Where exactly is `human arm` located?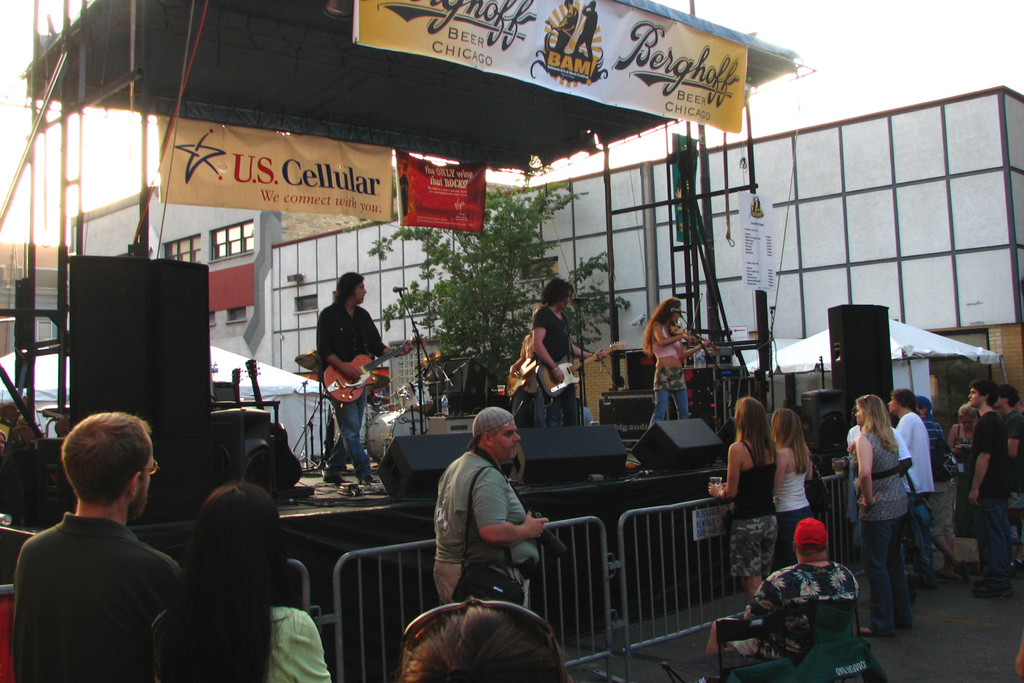
Its bounding box is bbox(1002, 415, 1020, 460).
